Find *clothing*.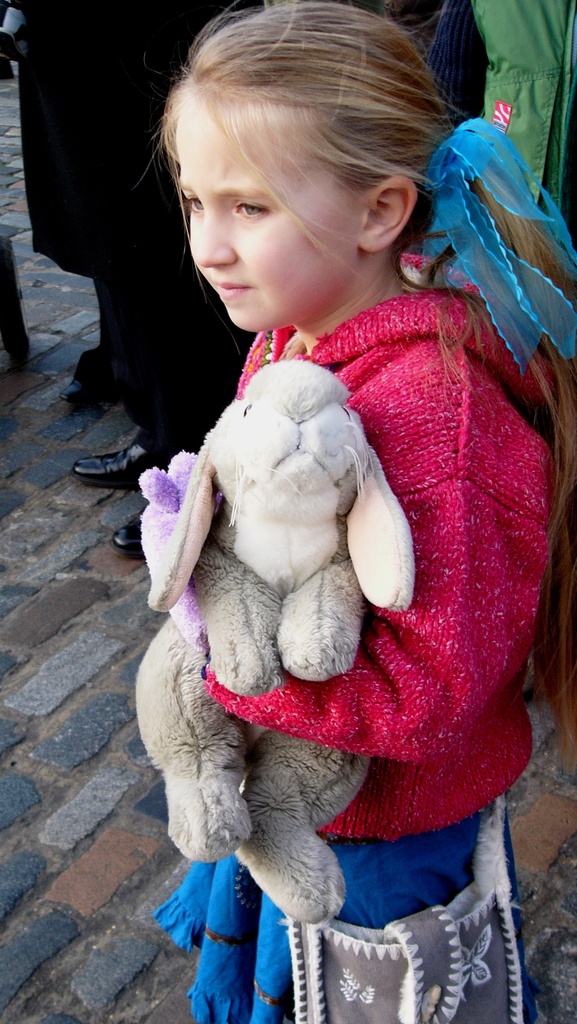
region(238, 252, 563, 842).
